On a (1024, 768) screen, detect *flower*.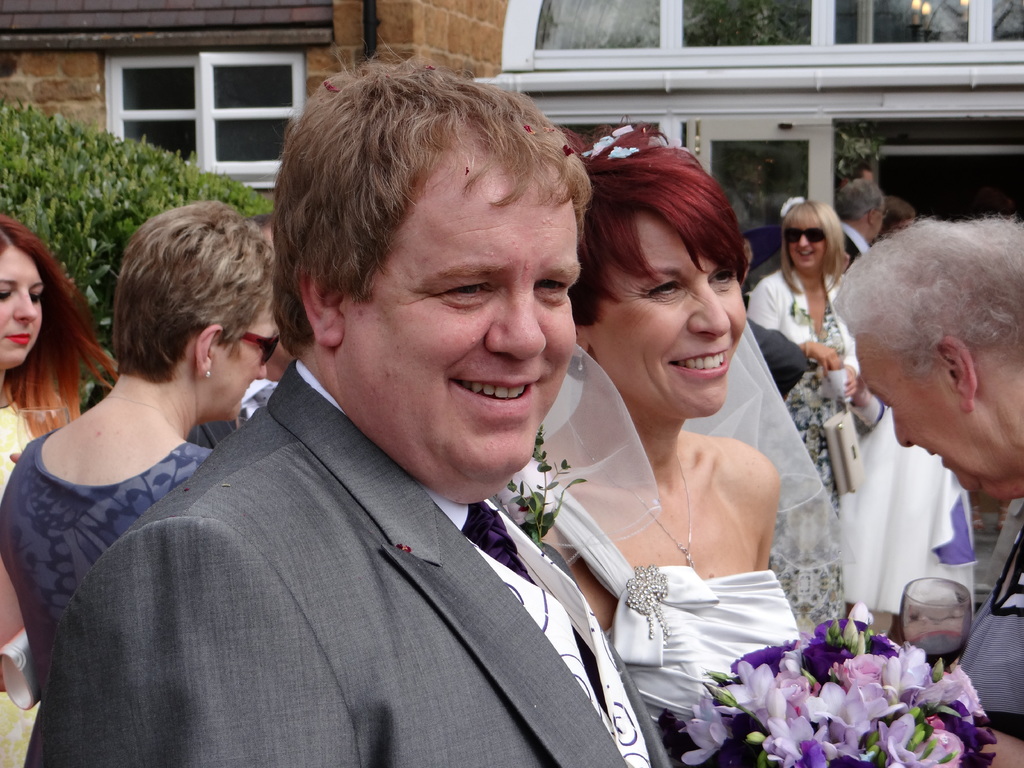
left=608, top=144, right=637, bottom=157.
